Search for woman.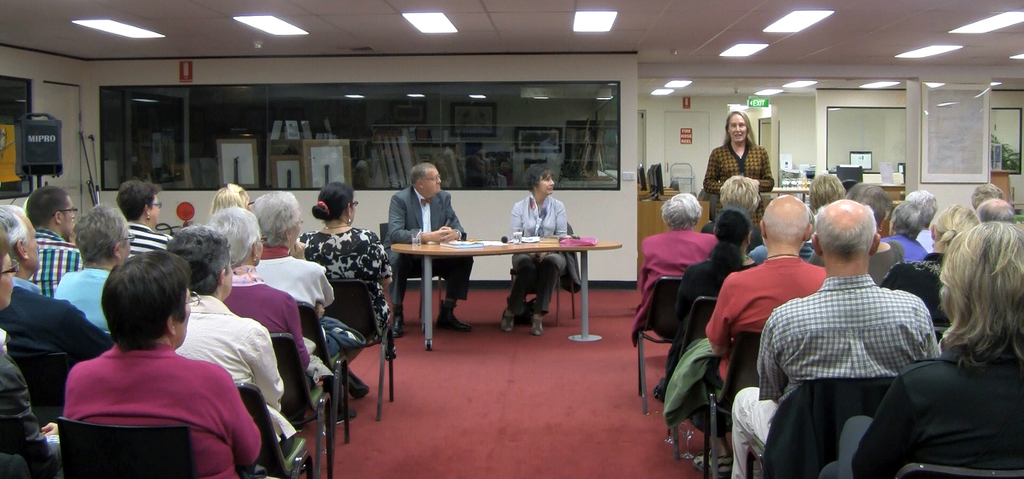
Found at 115 177 175 259.
